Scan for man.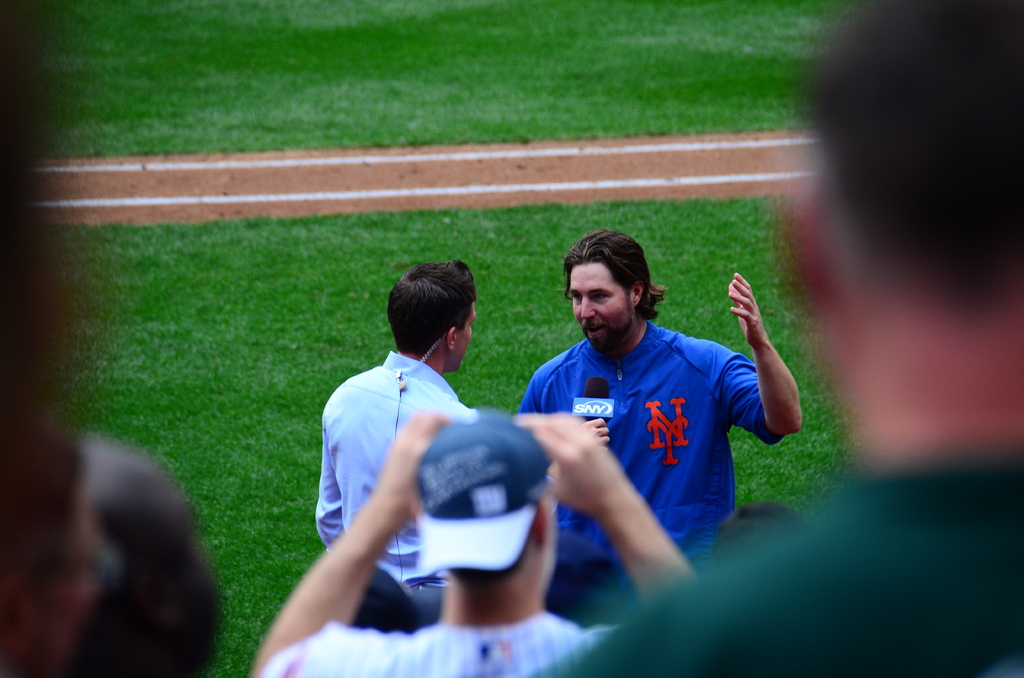
Scan result: [left=521, top=230, right=799, bottom=621].
